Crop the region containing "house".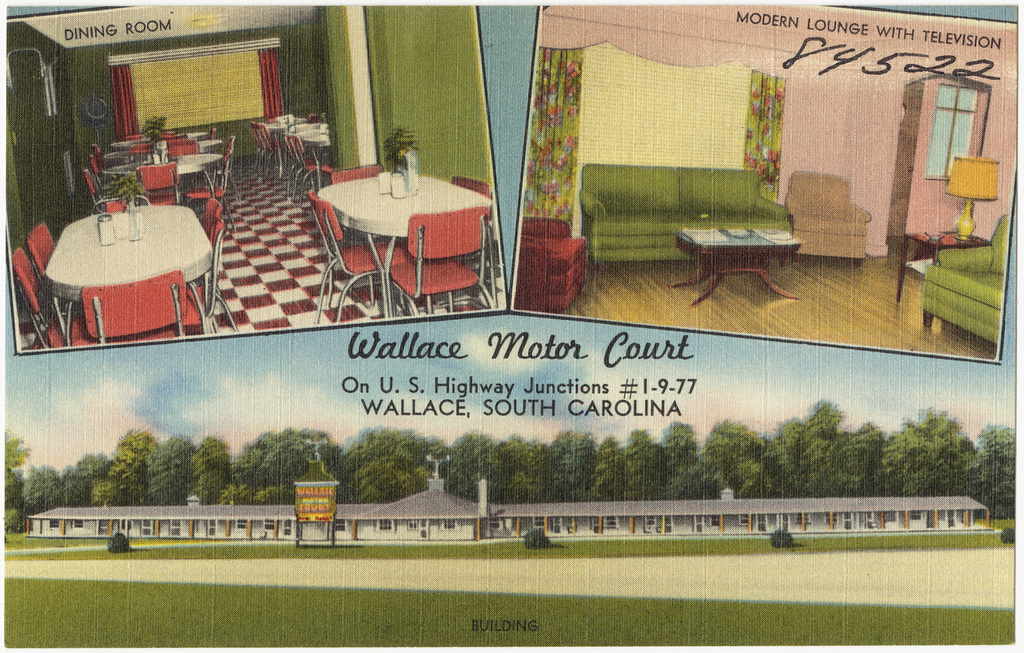
Crop region: 25,451,996,538.
